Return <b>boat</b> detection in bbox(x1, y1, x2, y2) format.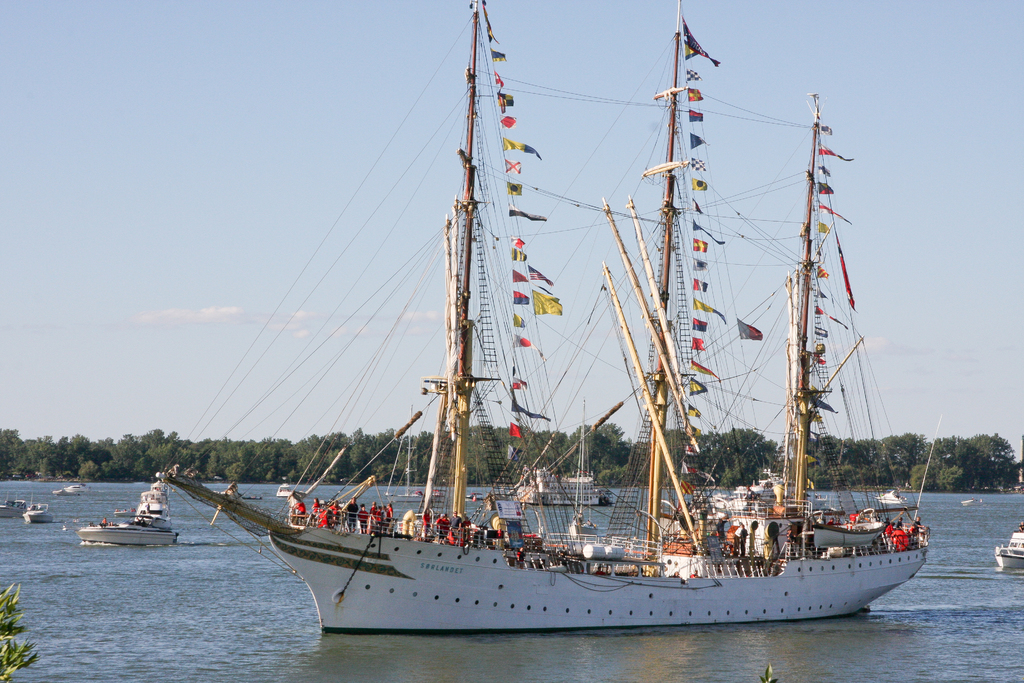
bbox(24, 502, 58, 525).
